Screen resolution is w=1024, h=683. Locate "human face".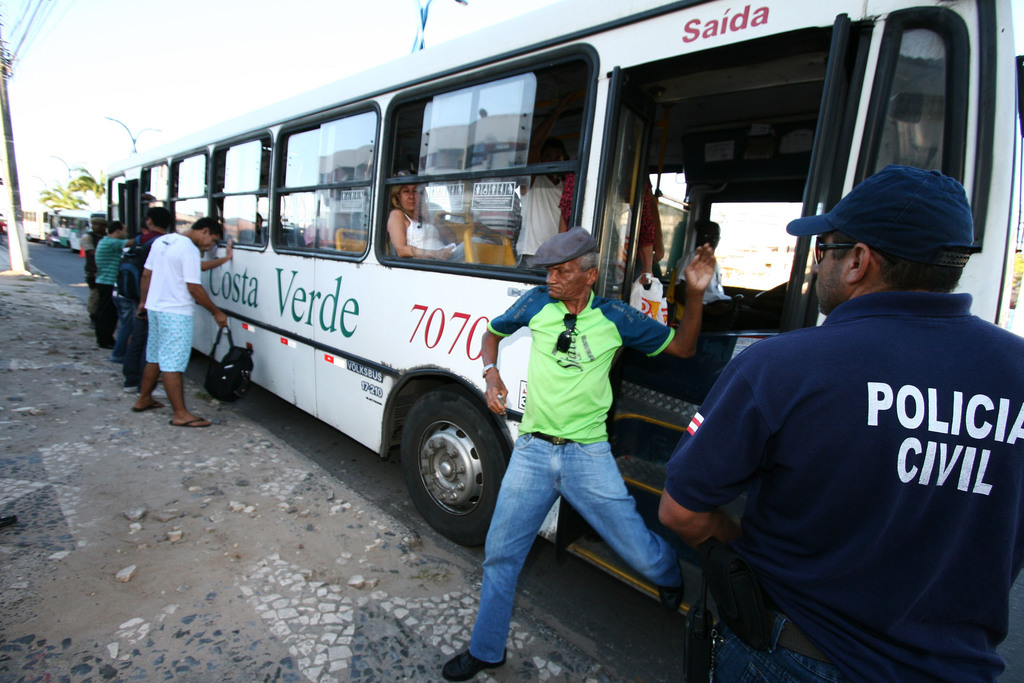
left=820, top=229, right=855, bottom=309.
